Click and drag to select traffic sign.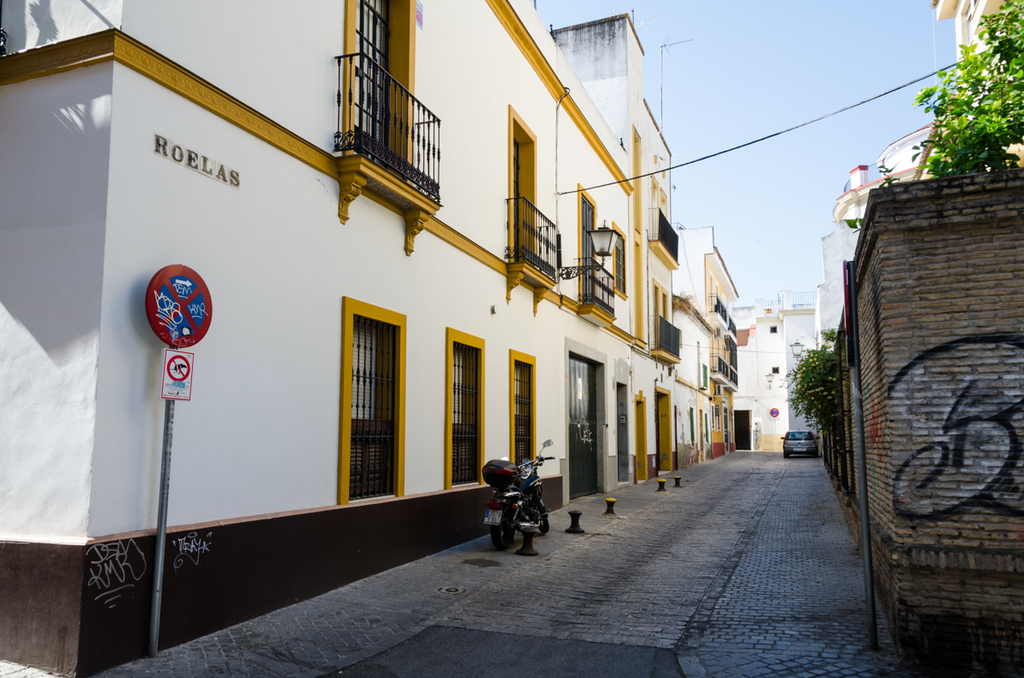
Selection: 158 347 193 403.
